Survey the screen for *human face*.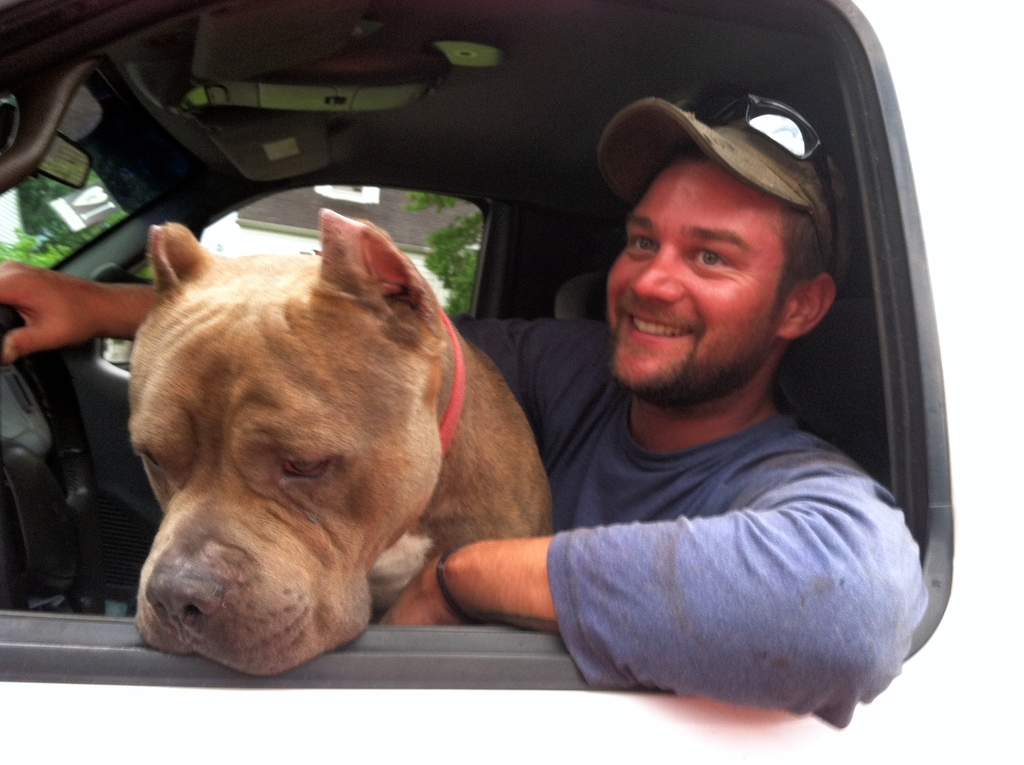
Survey found: left=610, top=157, right=784, bottom=382.
